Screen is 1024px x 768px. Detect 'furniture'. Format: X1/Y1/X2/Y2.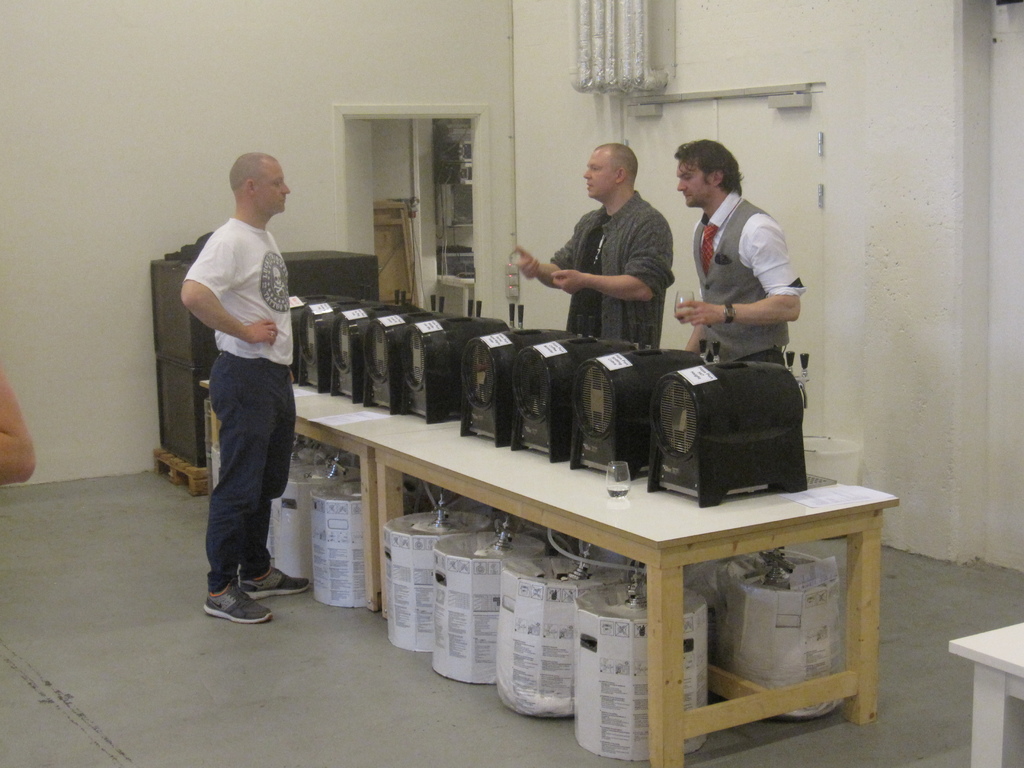
948/618/1023/767.
